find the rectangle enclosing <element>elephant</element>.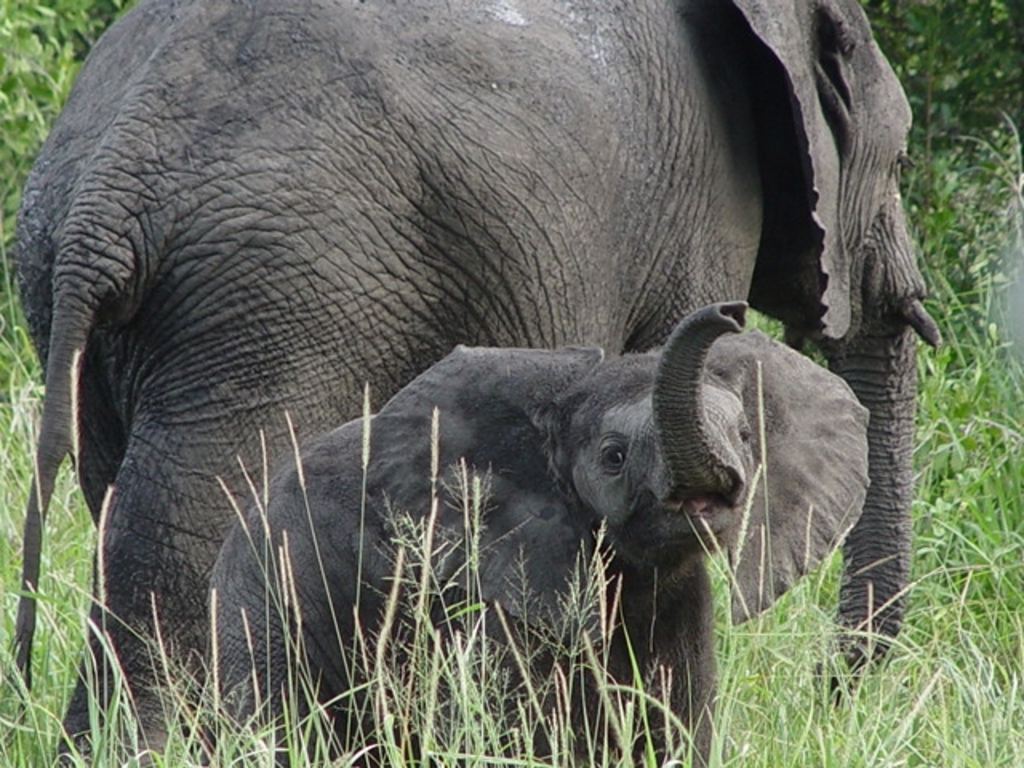
bbox(211, 290, 880, 766).
